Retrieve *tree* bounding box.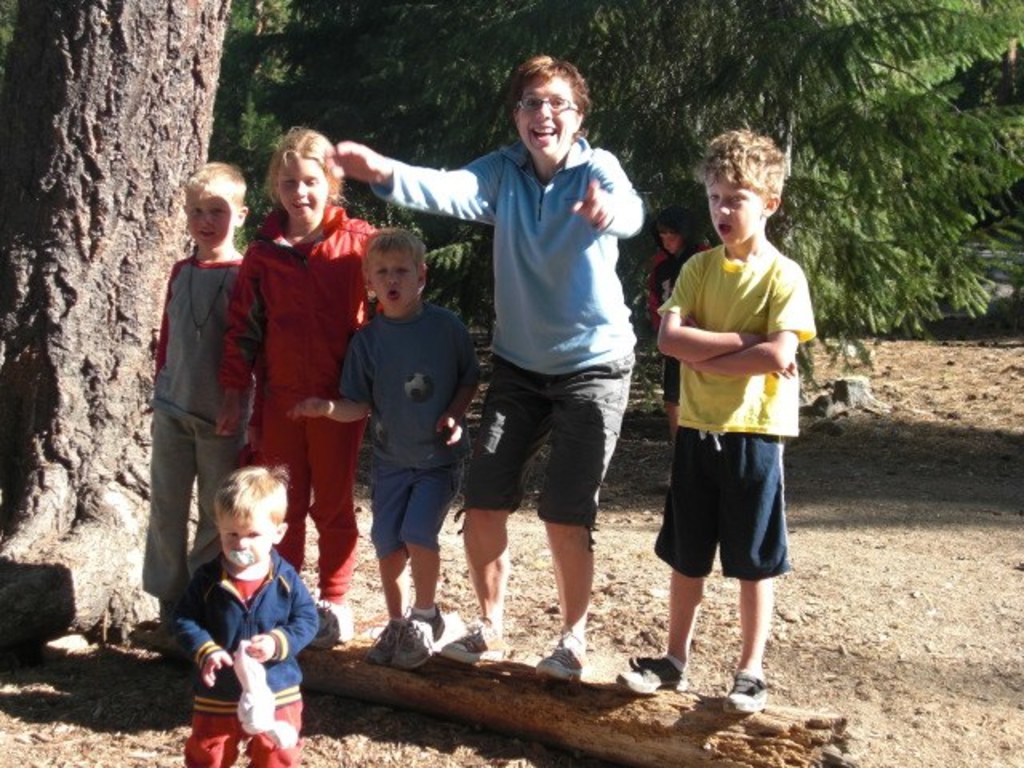
Bounding box: <box>0,0,243,662</box>.
